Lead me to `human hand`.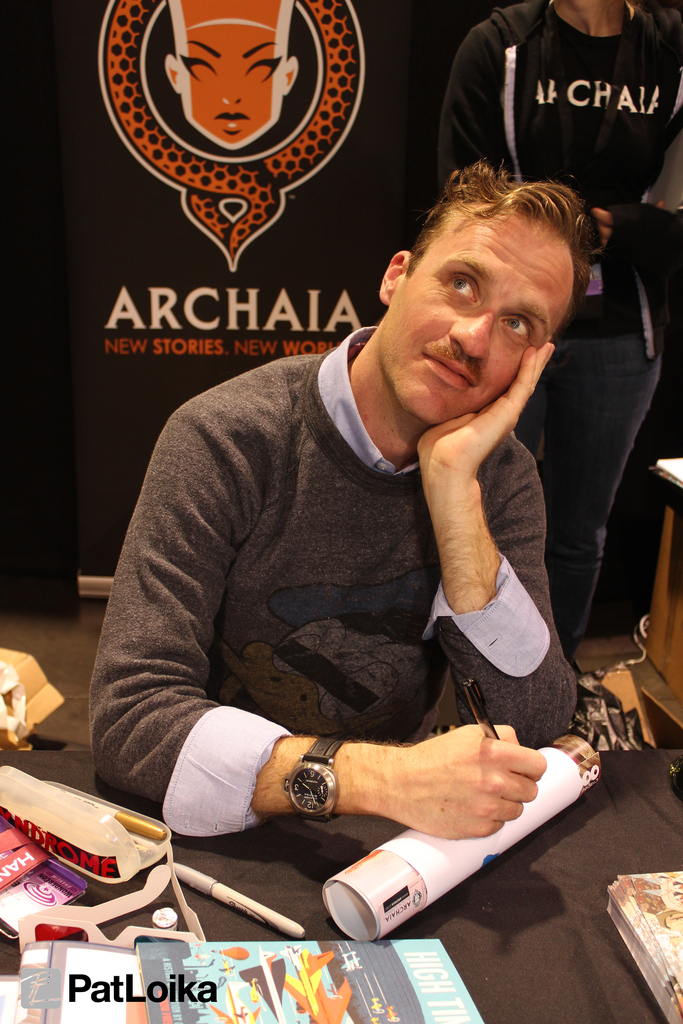
Lead to <box>204,727,566,851</box>.
